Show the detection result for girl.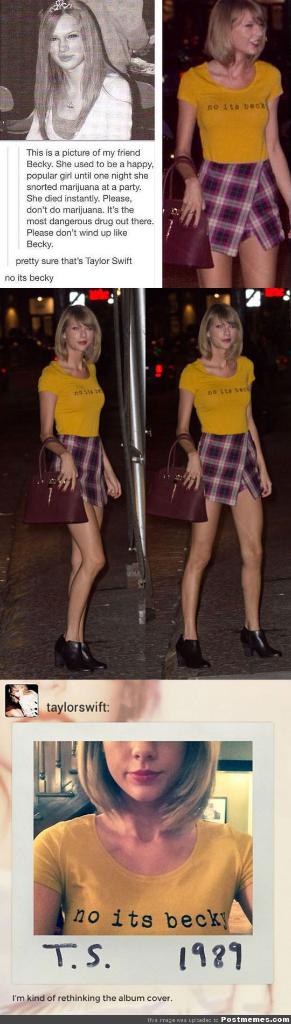
Rect(28, 0, 131, 141).
